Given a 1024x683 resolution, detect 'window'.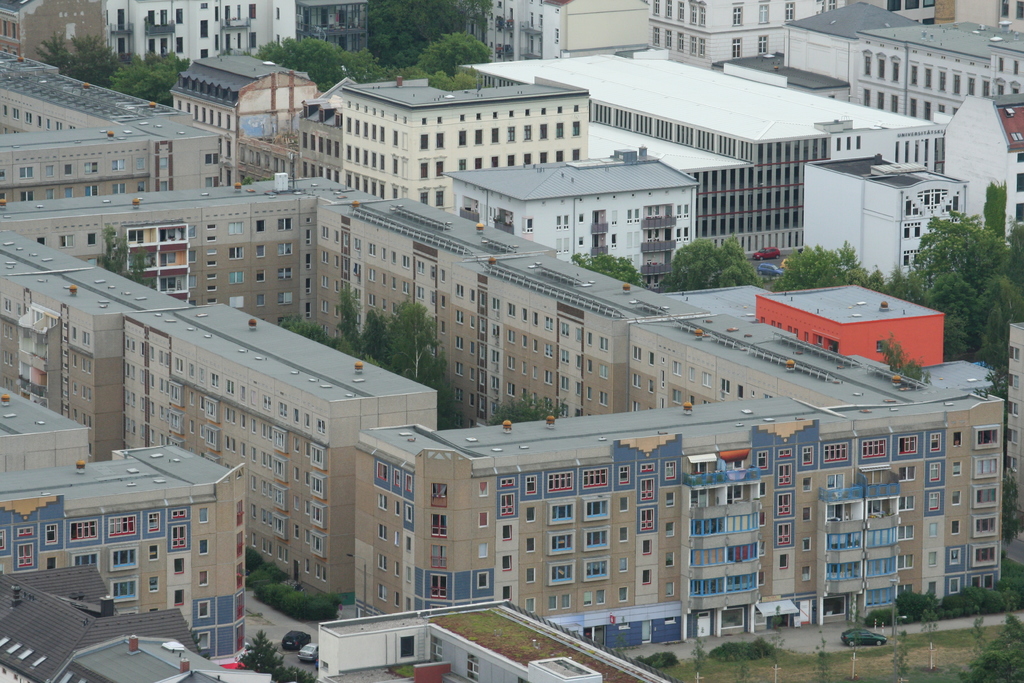
detection(831, 533, 860, 547).
